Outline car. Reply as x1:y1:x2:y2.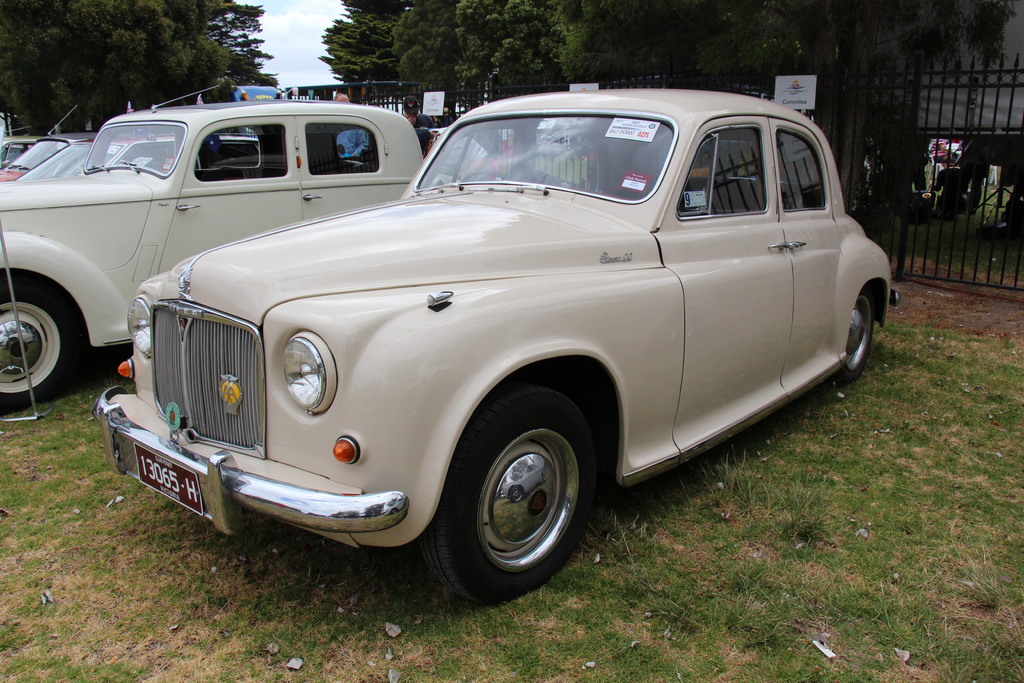
0:103:119:181.
